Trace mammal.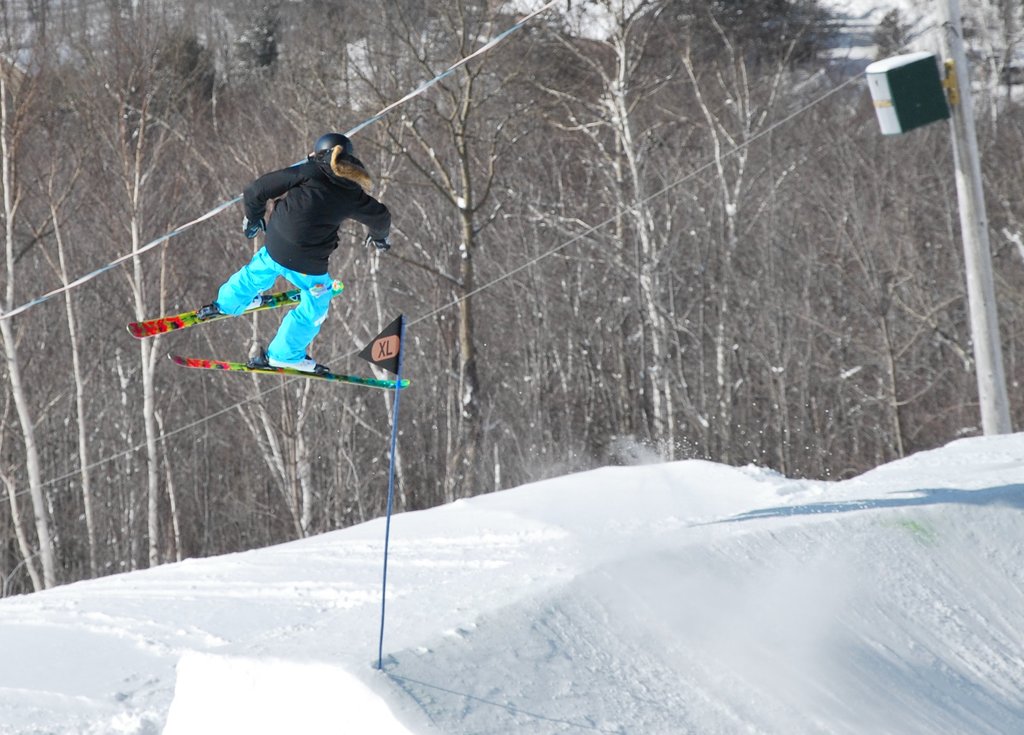
Traced to box(214, 127, 397, 375).
